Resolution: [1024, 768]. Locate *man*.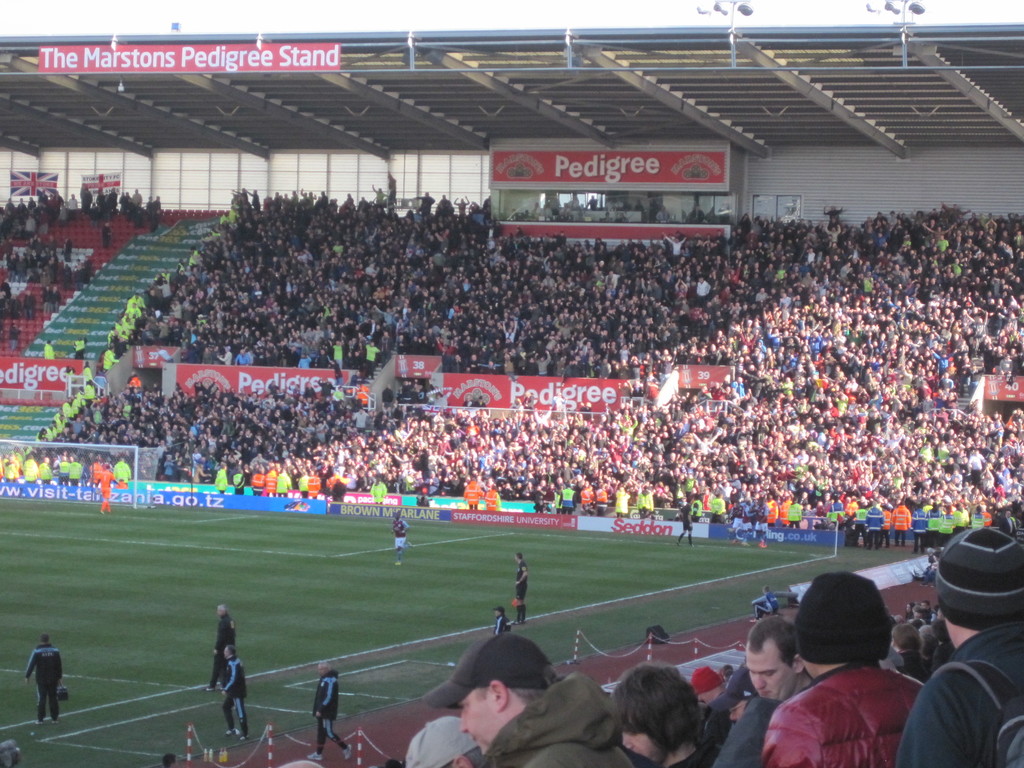
detection(19, 628, 72, 728).
